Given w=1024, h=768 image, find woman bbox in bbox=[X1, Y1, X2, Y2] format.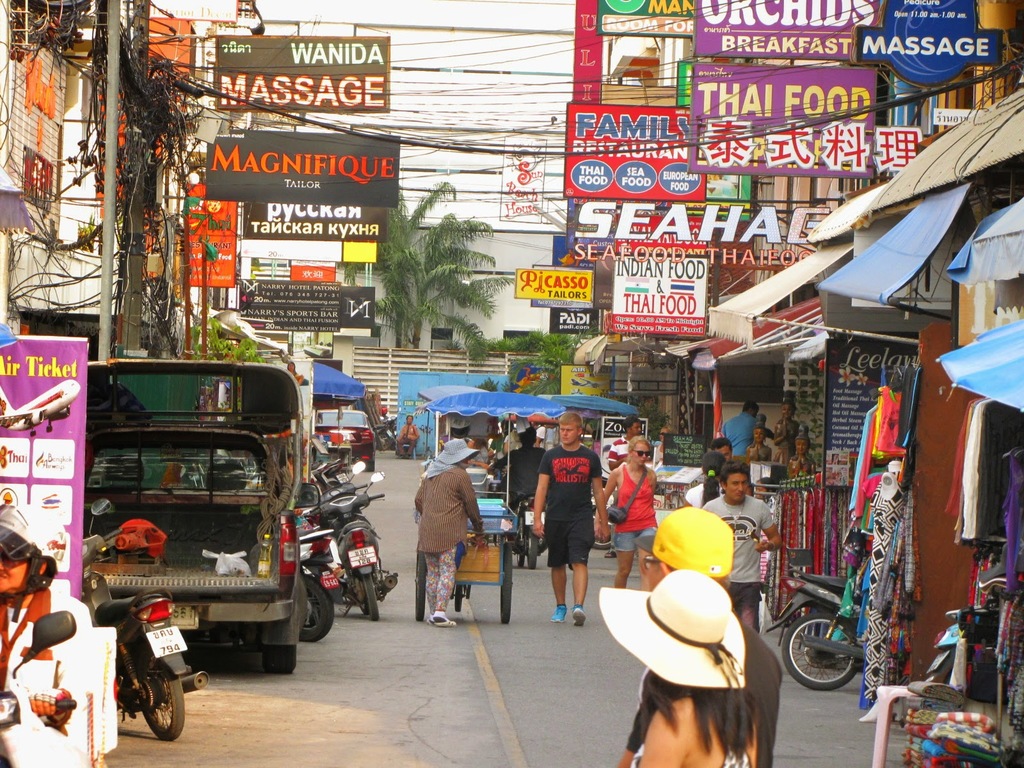
bbox=[600, 436, 660, 593].
